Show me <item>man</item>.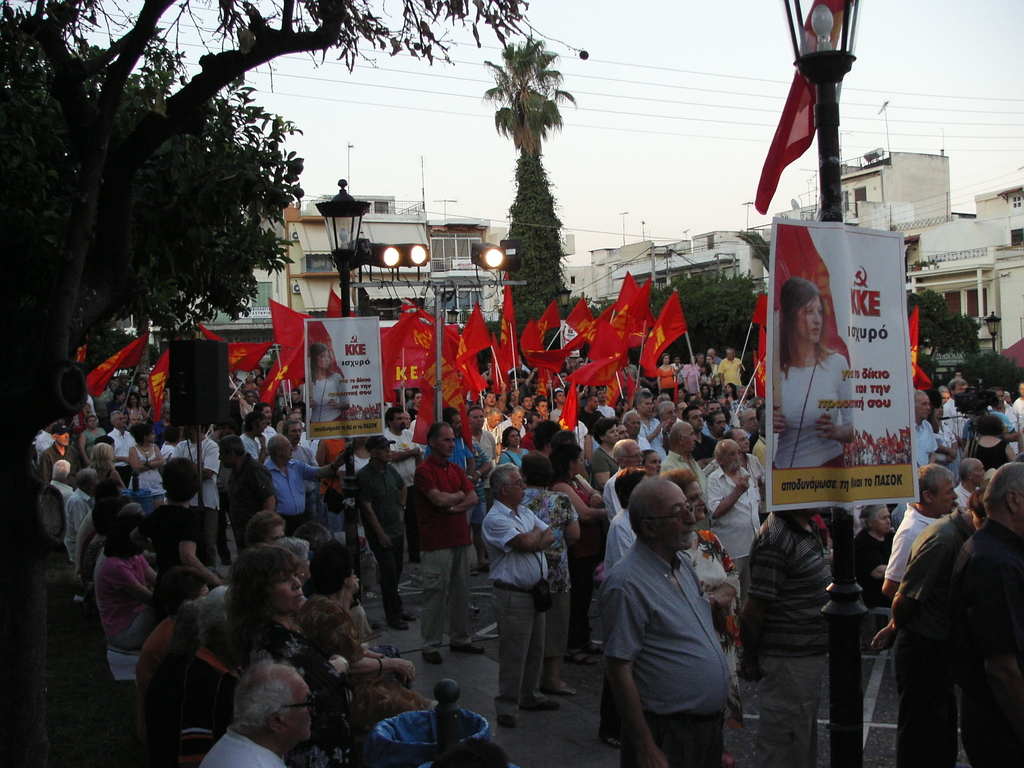
<item>man</item> is here: locate(589, 462, 749, 759).
